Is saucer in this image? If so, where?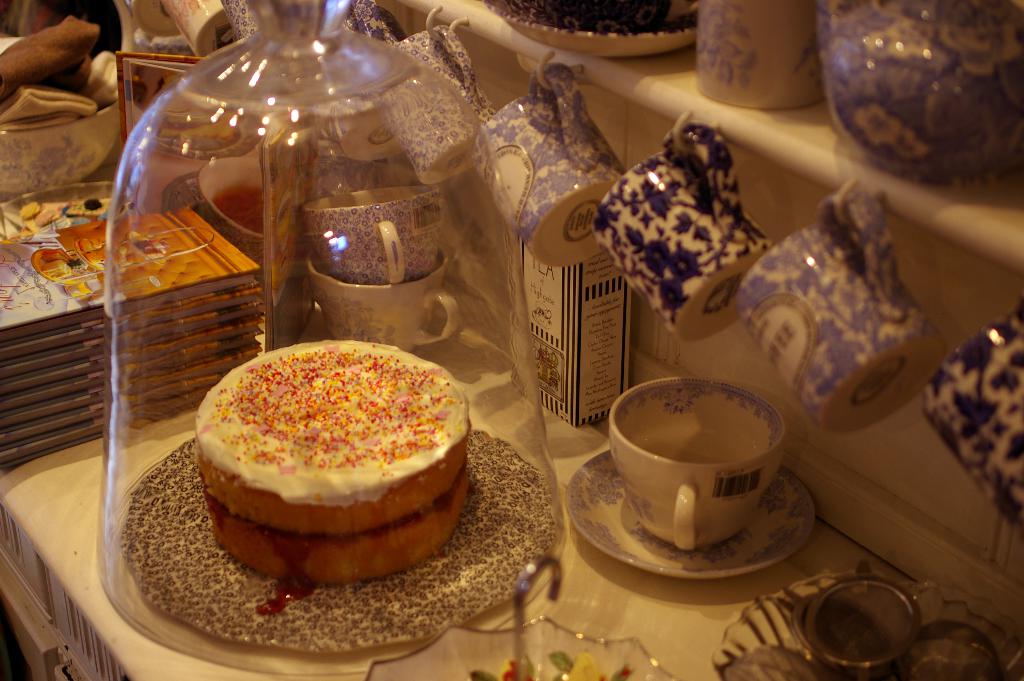
Yes, at select_region(570, 449, 820, 582).
